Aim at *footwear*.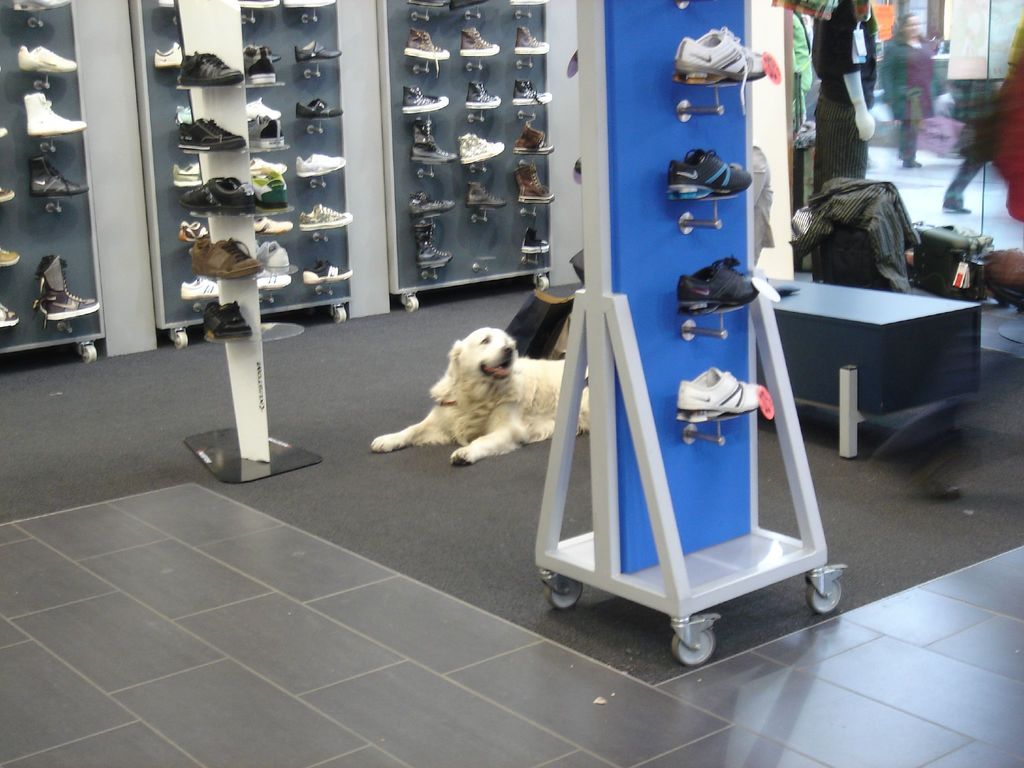
Aimed at select_region(254, 273, 291, 289).
